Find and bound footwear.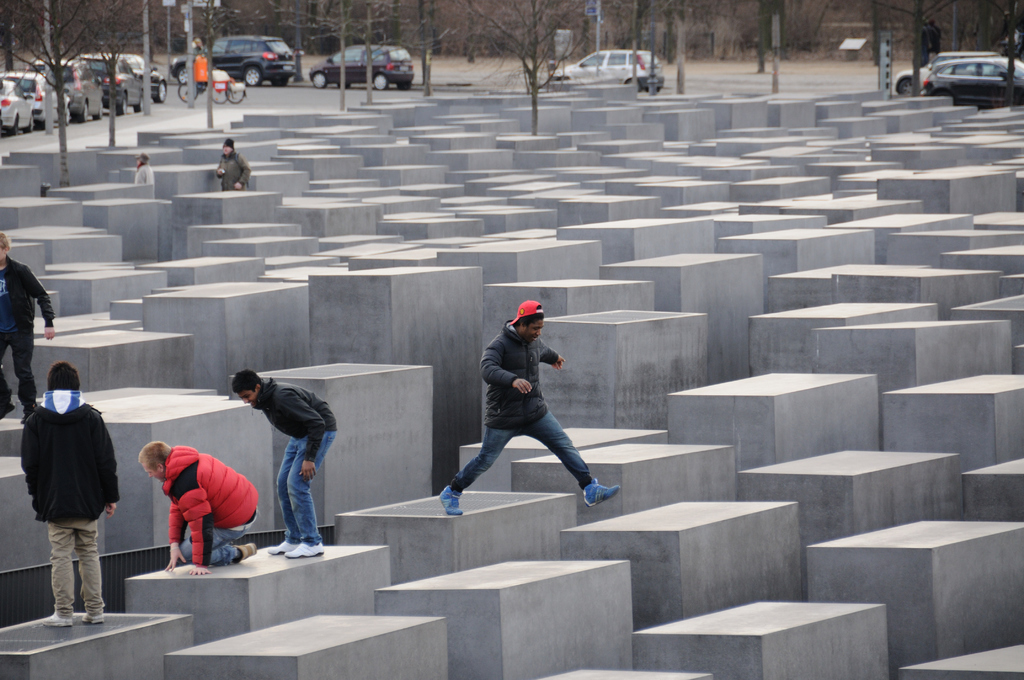
Bound: 584, 476, 618, 507.
